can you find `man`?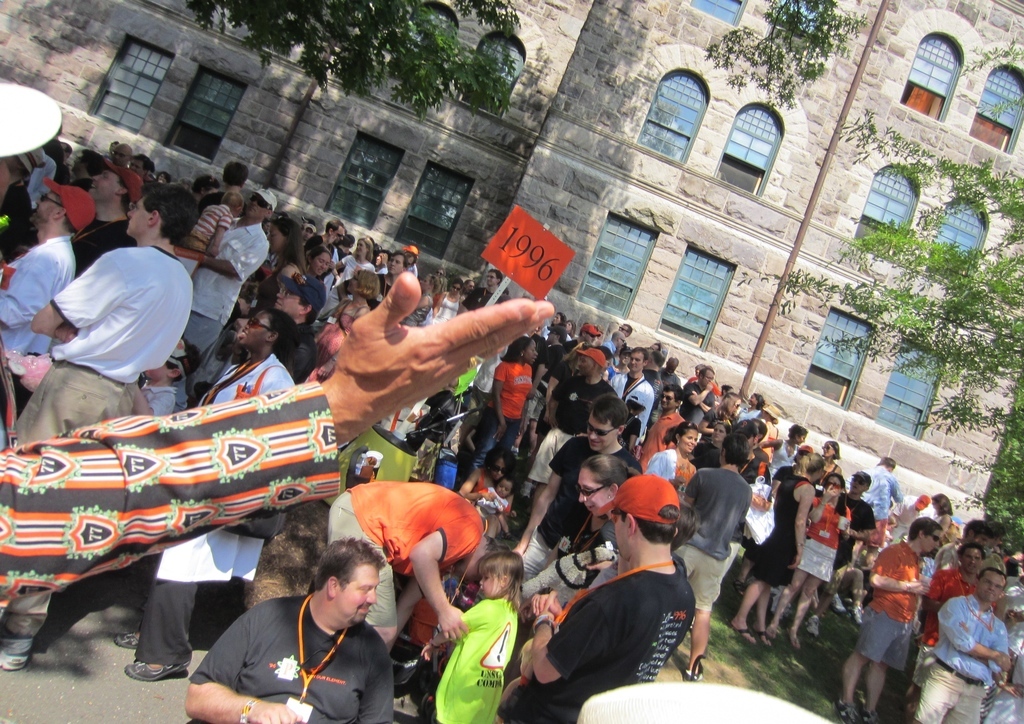
Yes, bounding box: detection(902, 543, 997, 723).
